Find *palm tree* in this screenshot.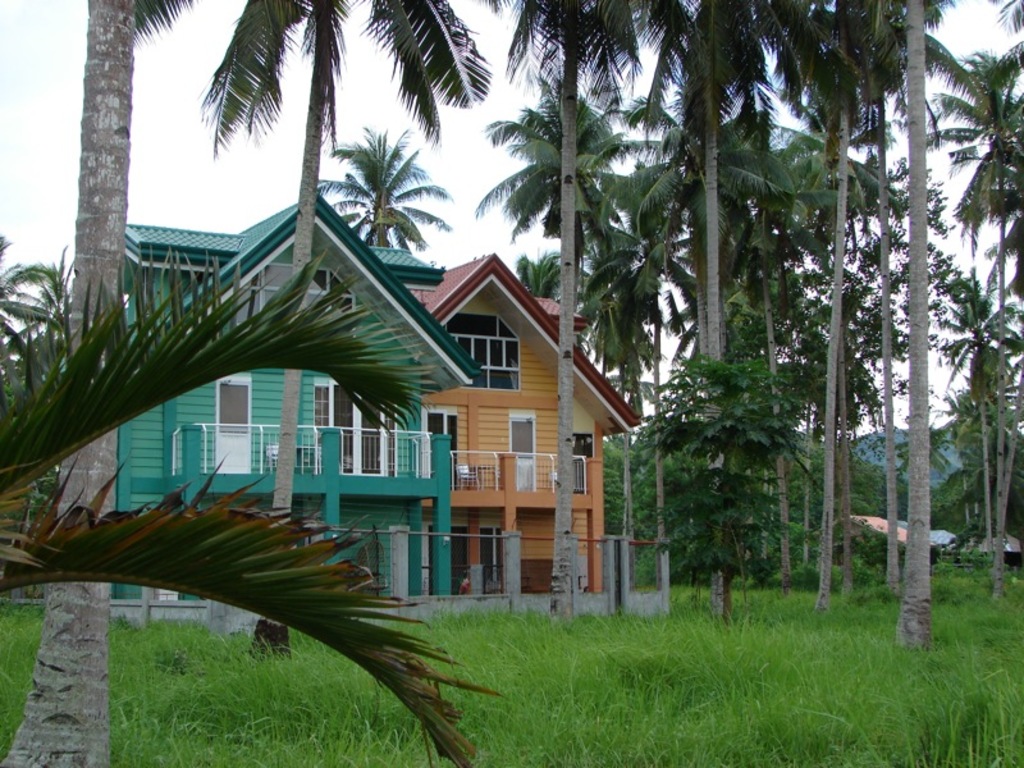
The bounding box for *palm tree* is rect(605, 3, 733, 424).
